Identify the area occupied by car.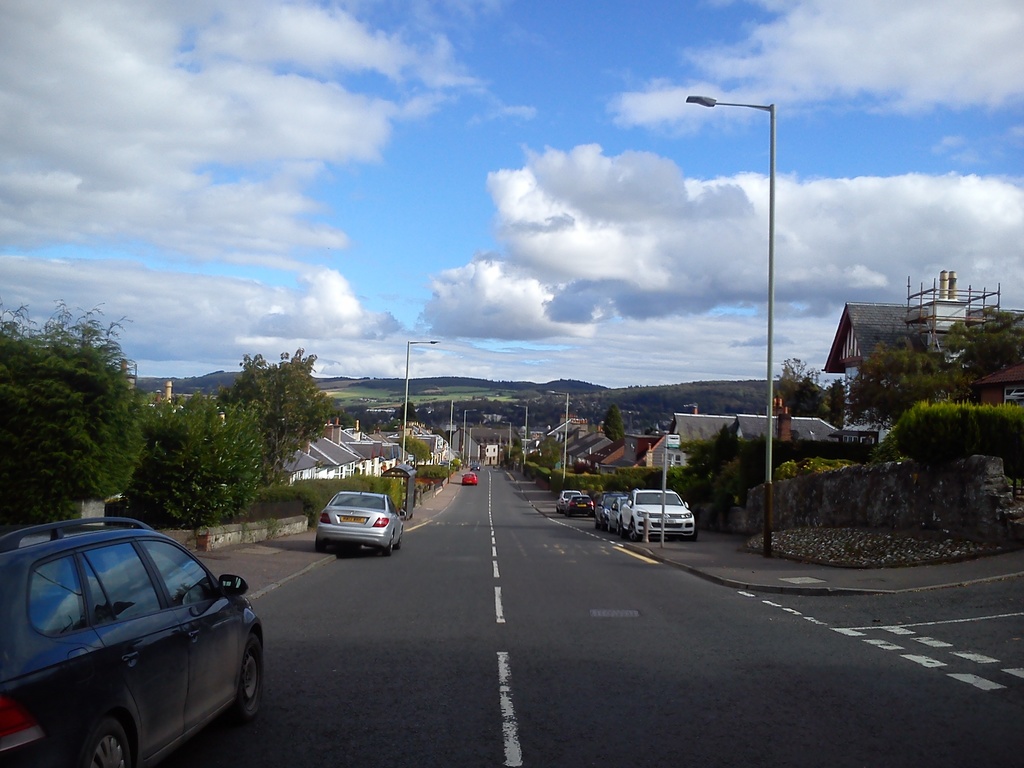
Area: box=[470, 464, 480, 470].
